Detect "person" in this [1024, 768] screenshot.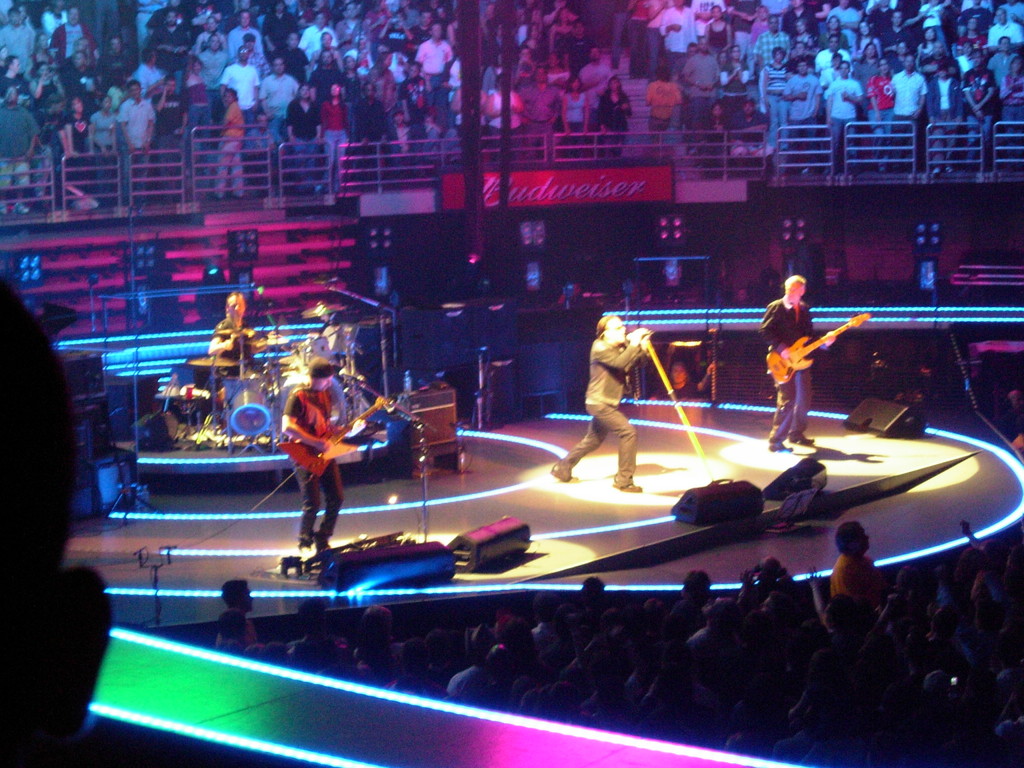
Detection: [278, 32, 310, 89].
